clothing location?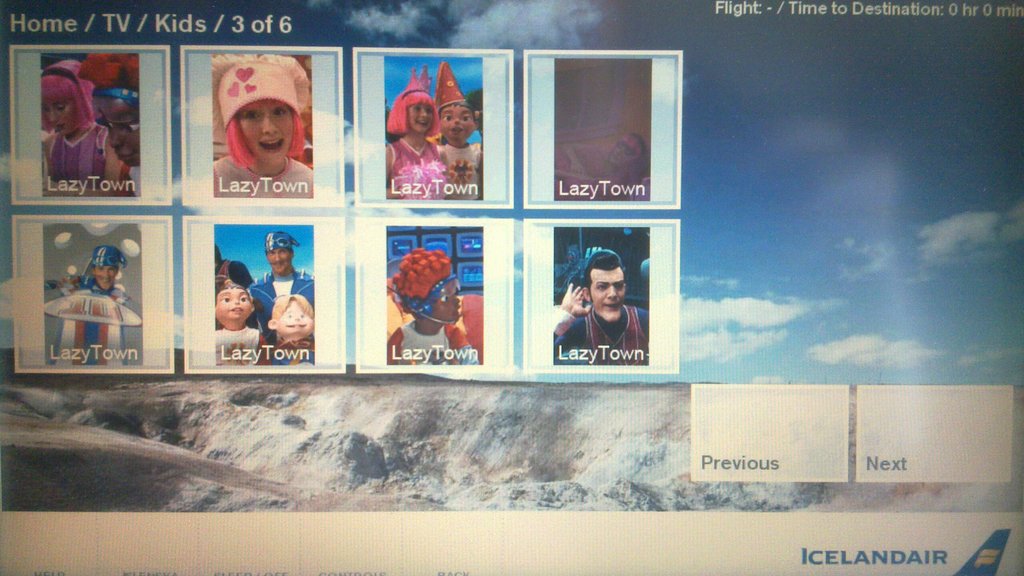
[224, 156, 321, 200]
